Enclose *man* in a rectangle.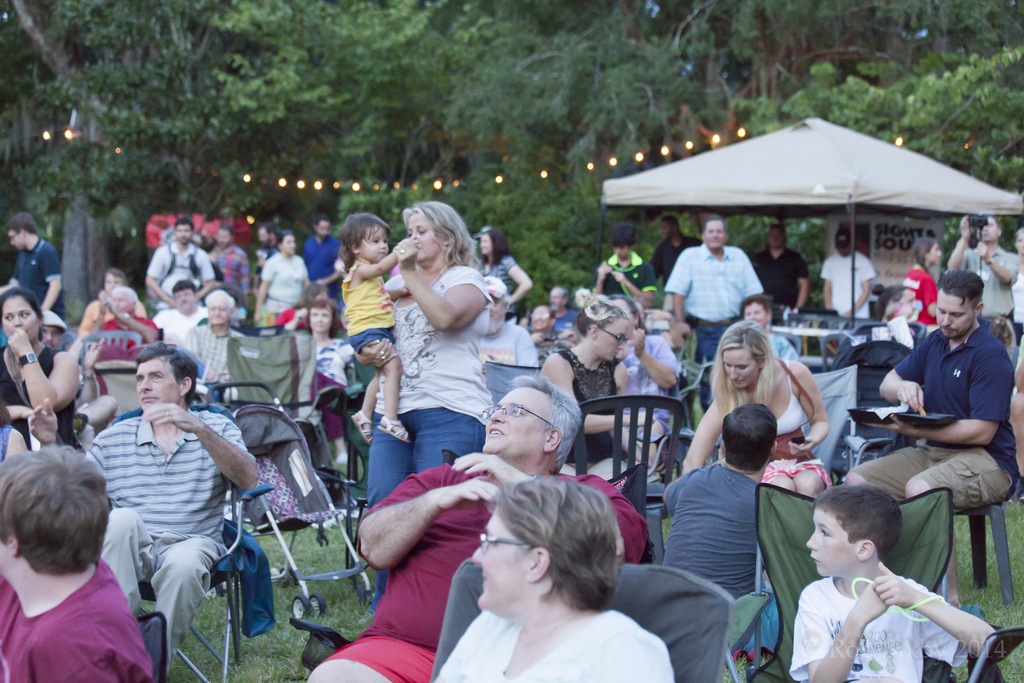
left=550, top=288, right=581, bottom=331.
